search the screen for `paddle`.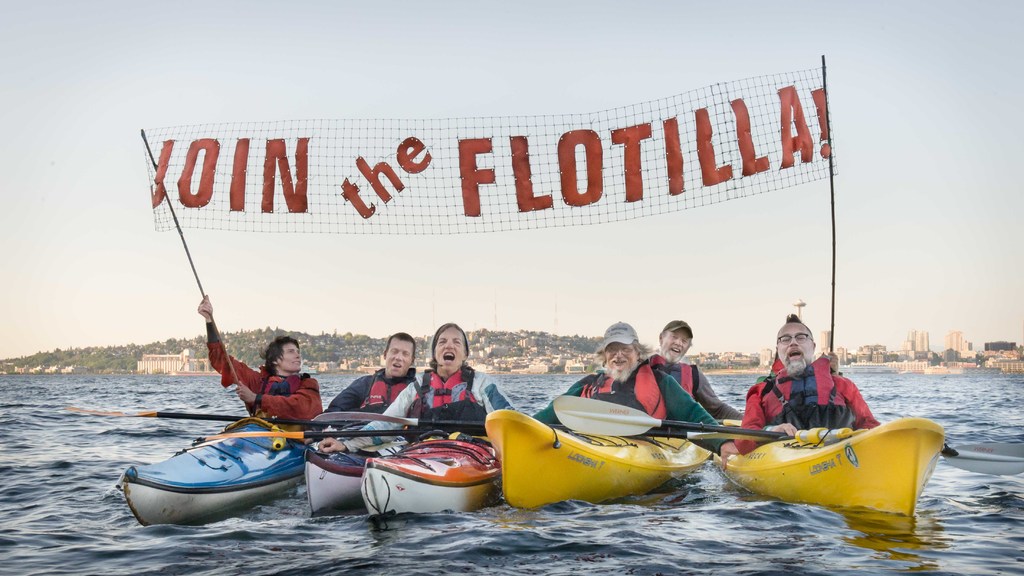
Found at bbox(202, 426, 420, 442).
